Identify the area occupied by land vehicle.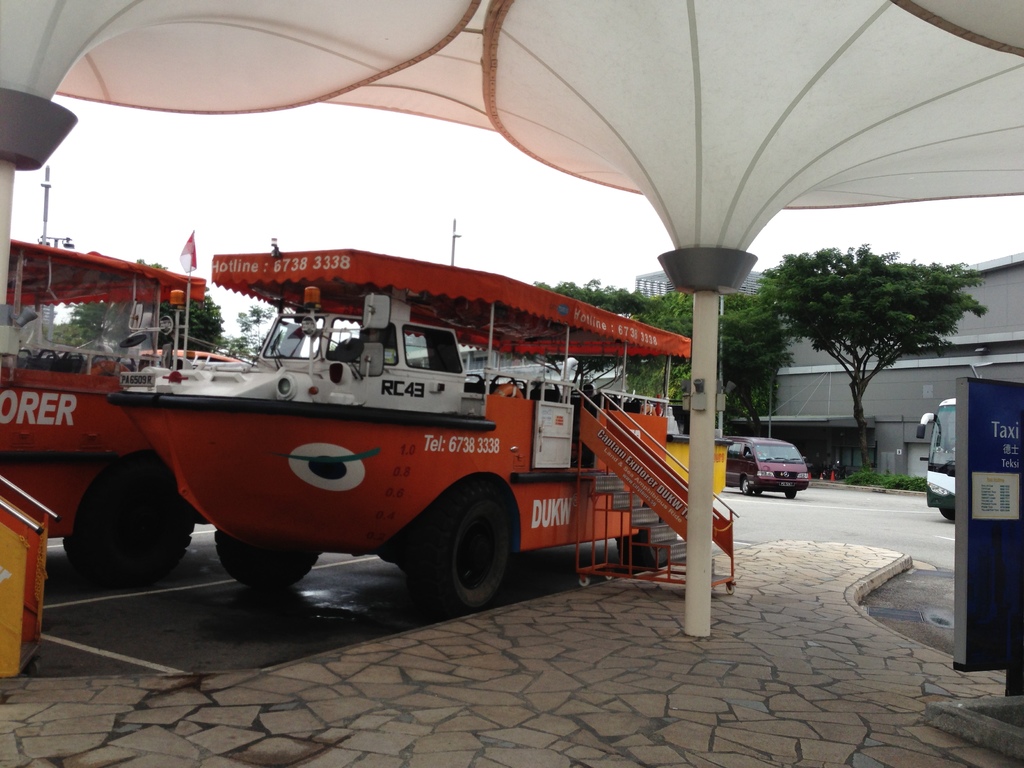
Area: [140, 348, 239, 362].
